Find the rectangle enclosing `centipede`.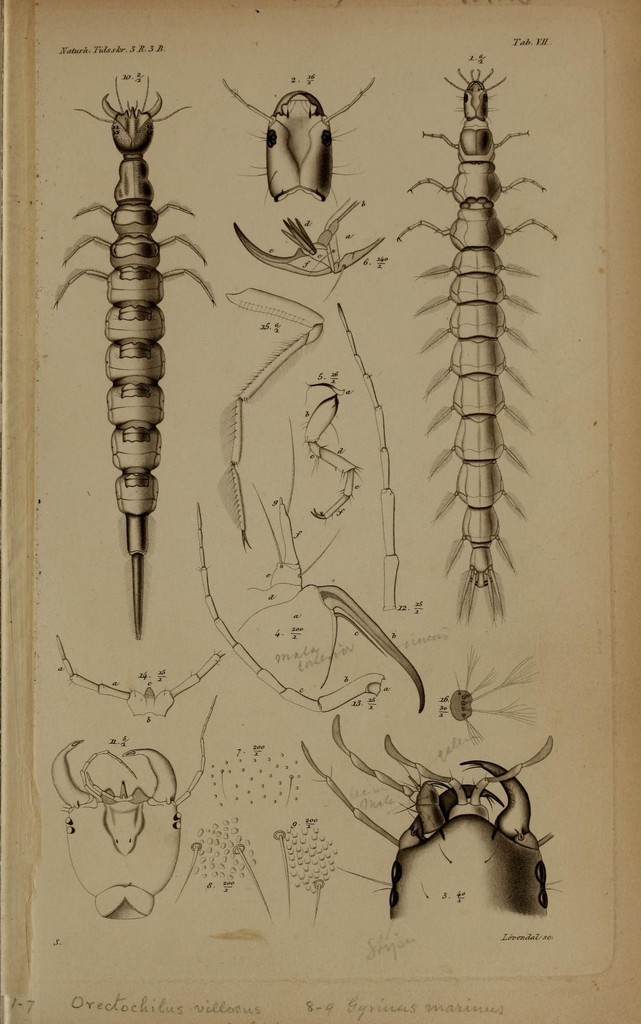
(75, 70, 191, 637).
